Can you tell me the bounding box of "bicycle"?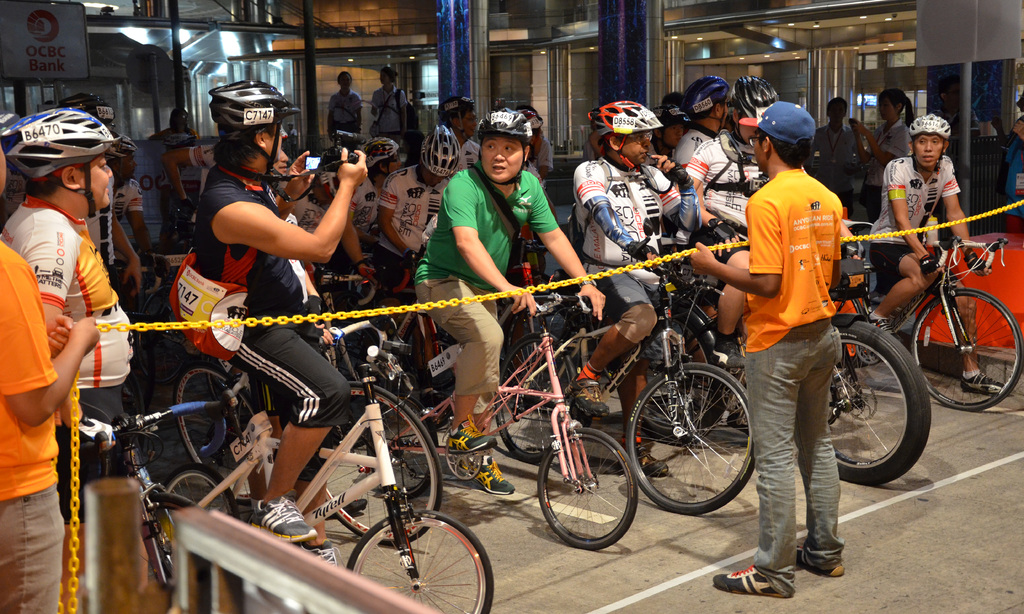
484/258/766/522.
